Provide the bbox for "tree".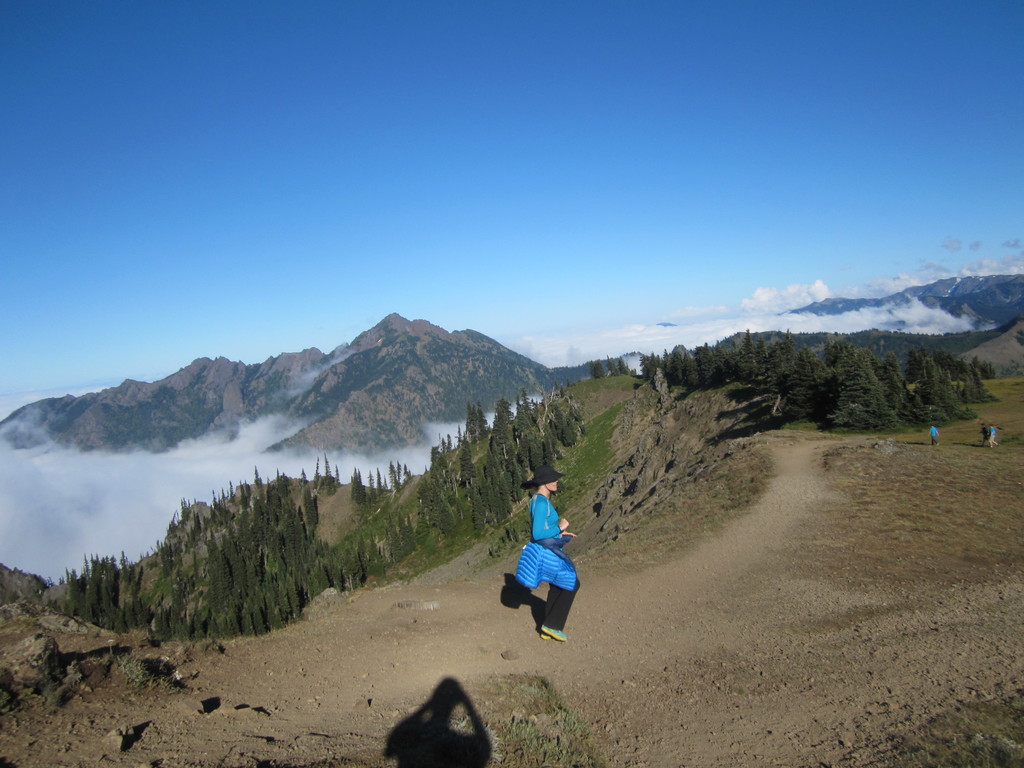
695, 343, 720, 392.
